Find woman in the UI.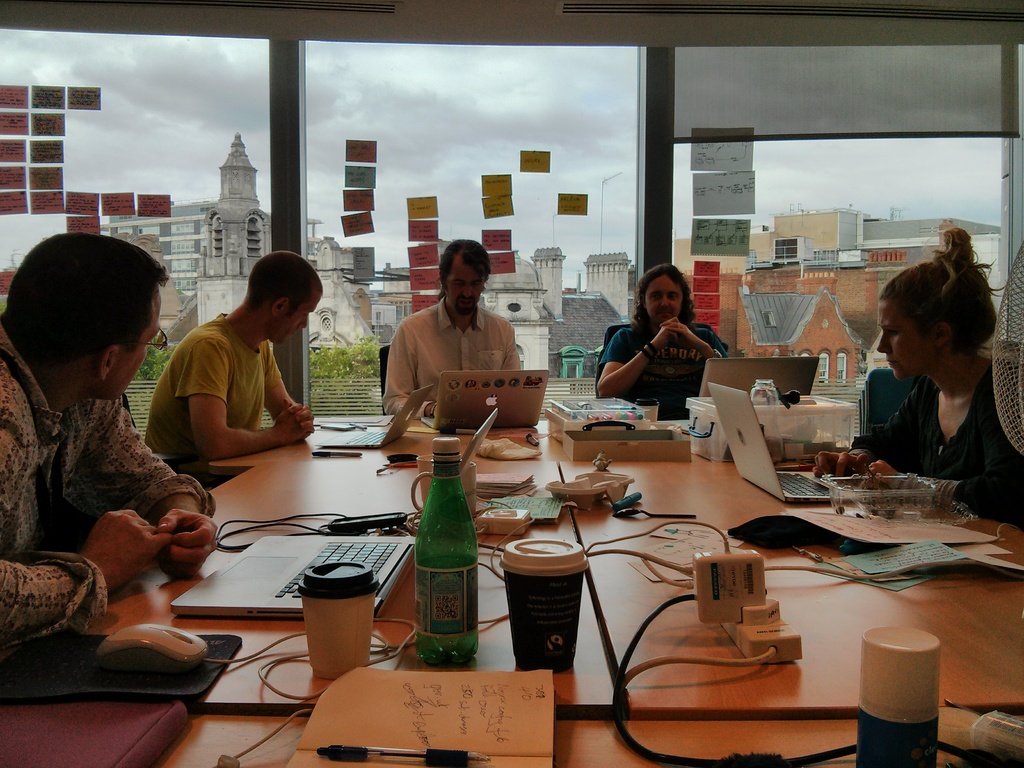
UI element at [left=814, top=228, right=1023, bottom=545].
